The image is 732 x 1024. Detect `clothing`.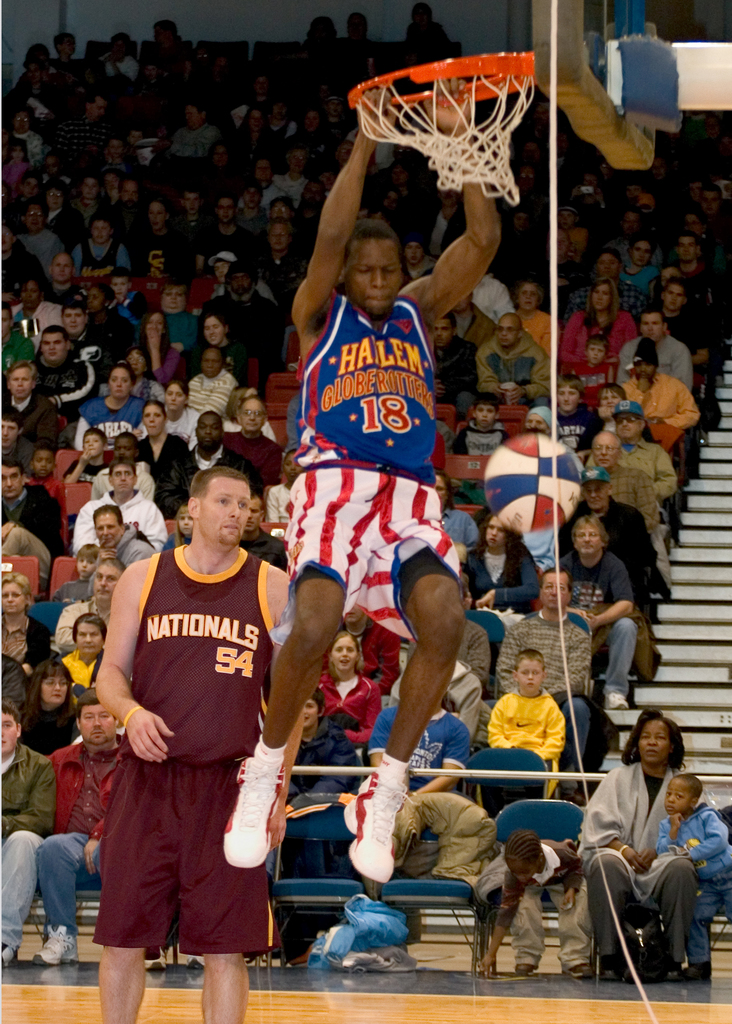
Detection: l=113, t=524, r=155, b=565.
